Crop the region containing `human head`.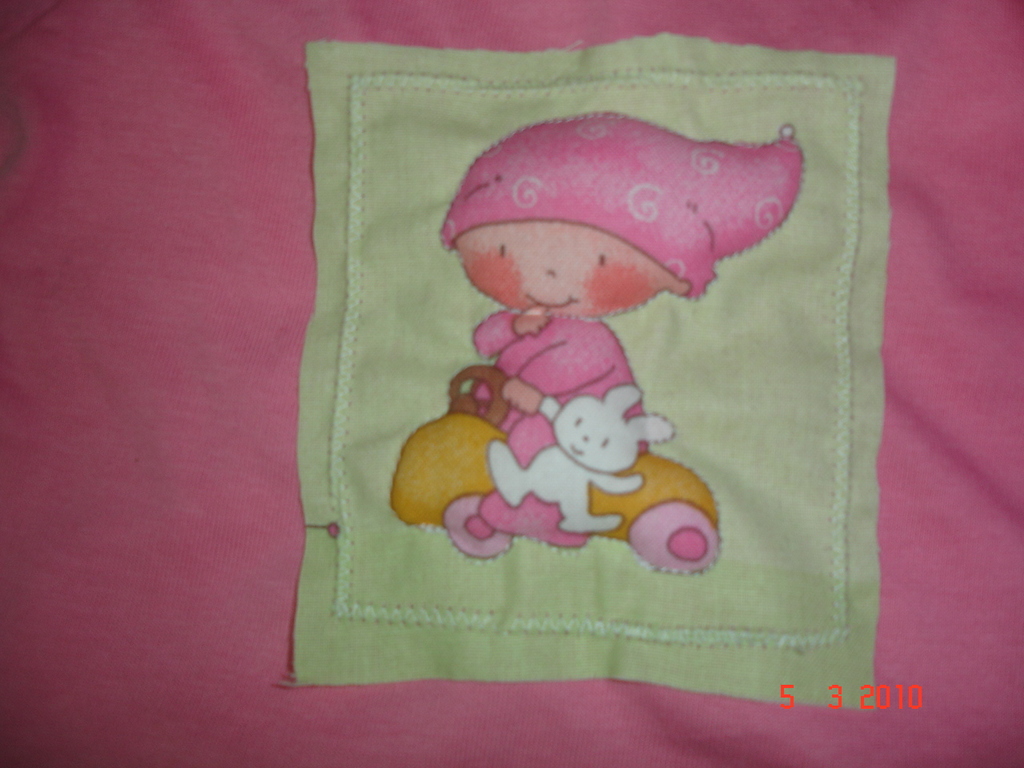
Crop region: x1=458 y1=70 x2=806 y2=346.
